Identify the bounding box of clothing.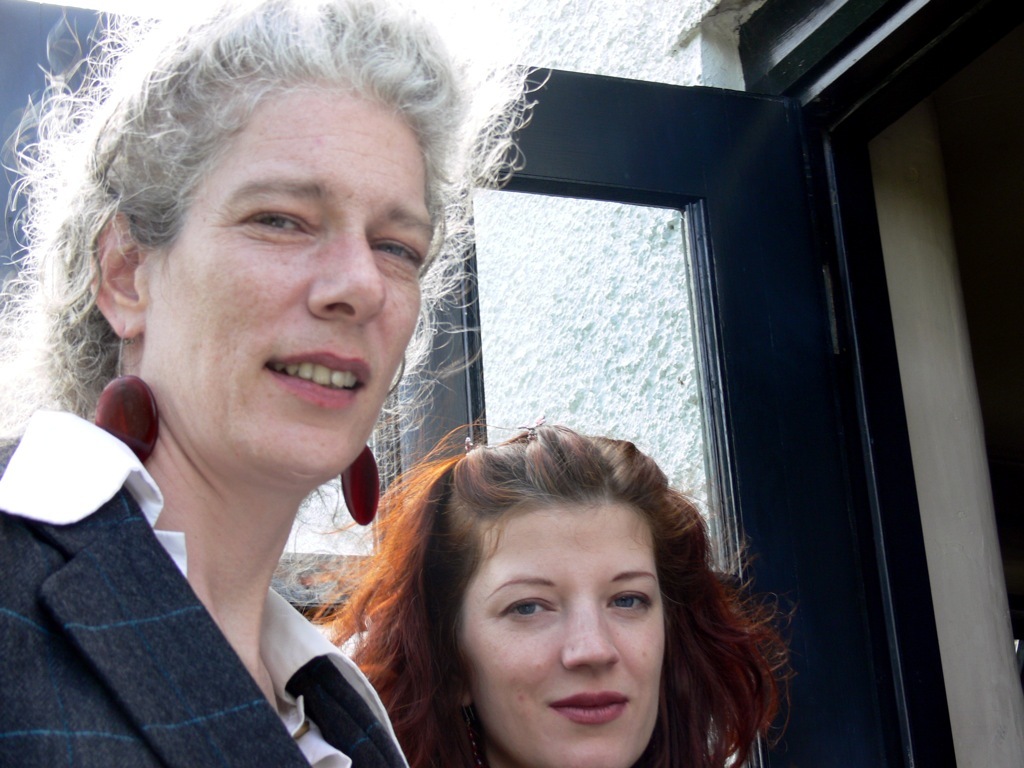
x1=7, y1=402, x2=424, y2=758.
